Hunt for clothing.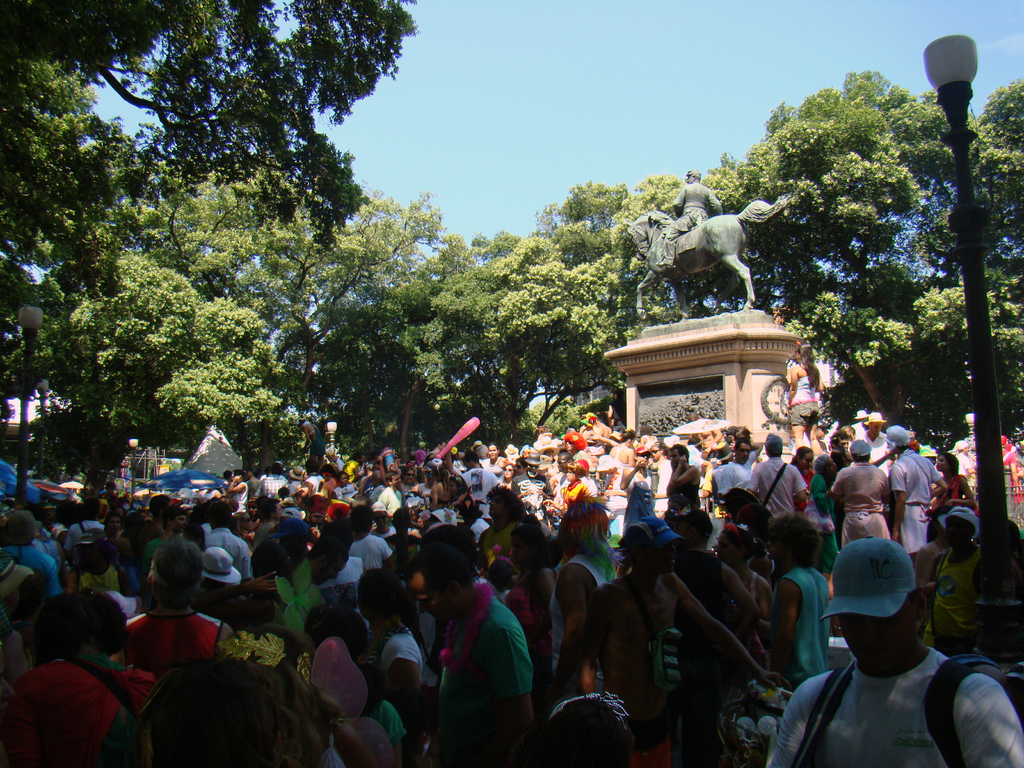
Hunted down at BBox(337, 456, 345, 470).
